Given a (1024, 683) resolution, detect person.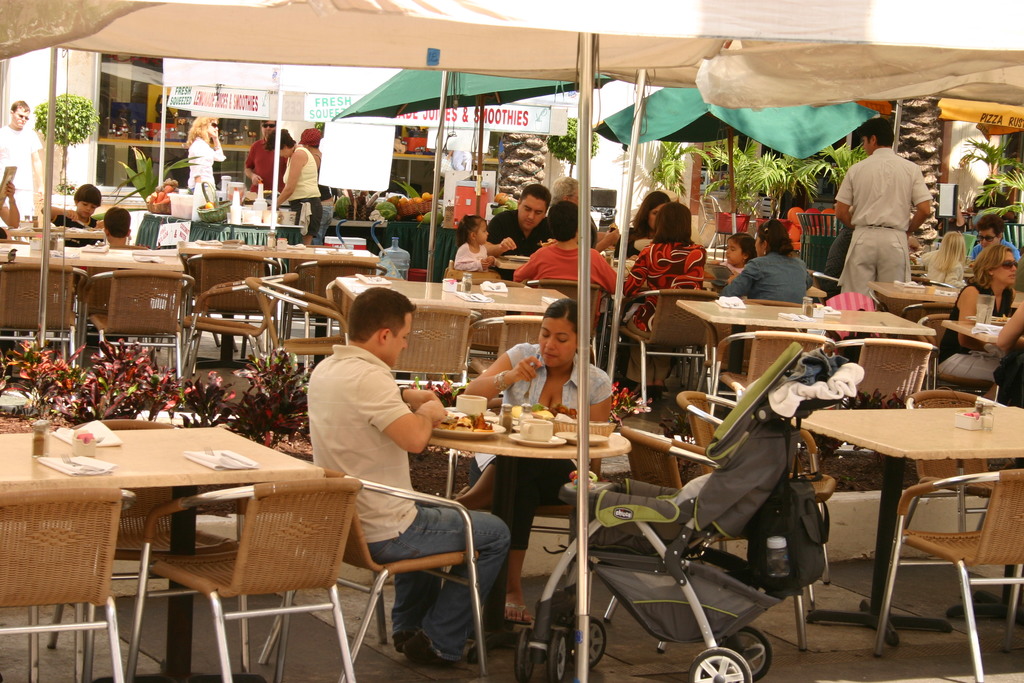
box=[0, 176, 19, 238].
